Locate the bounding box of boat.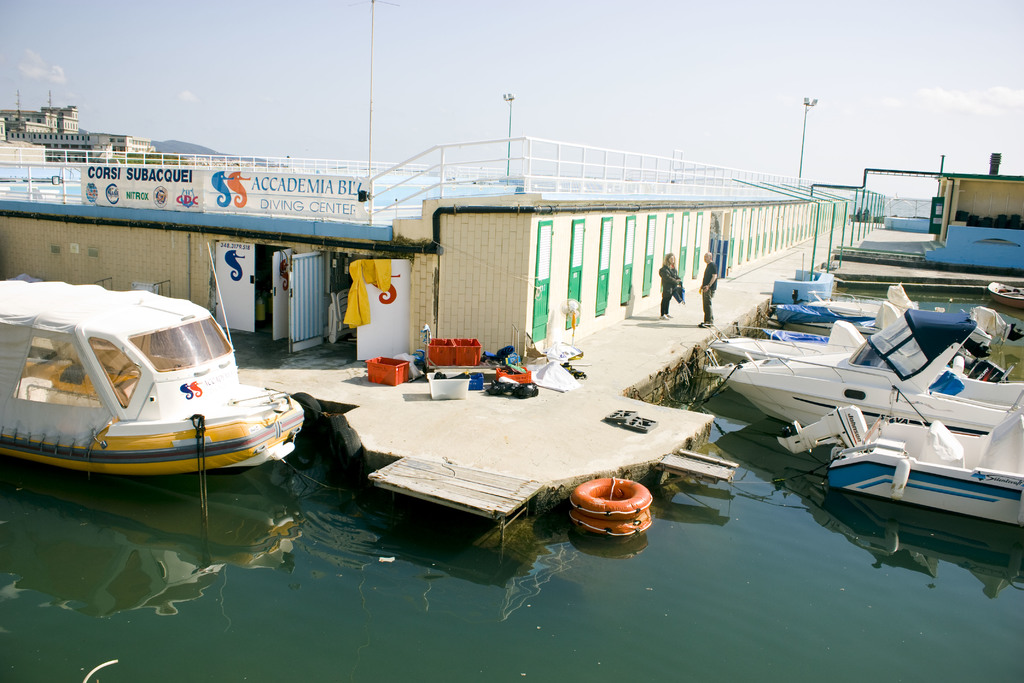
Bounding box: {"x1": 716, "y1": 315, "x2": 1023, "y2": 395}.
